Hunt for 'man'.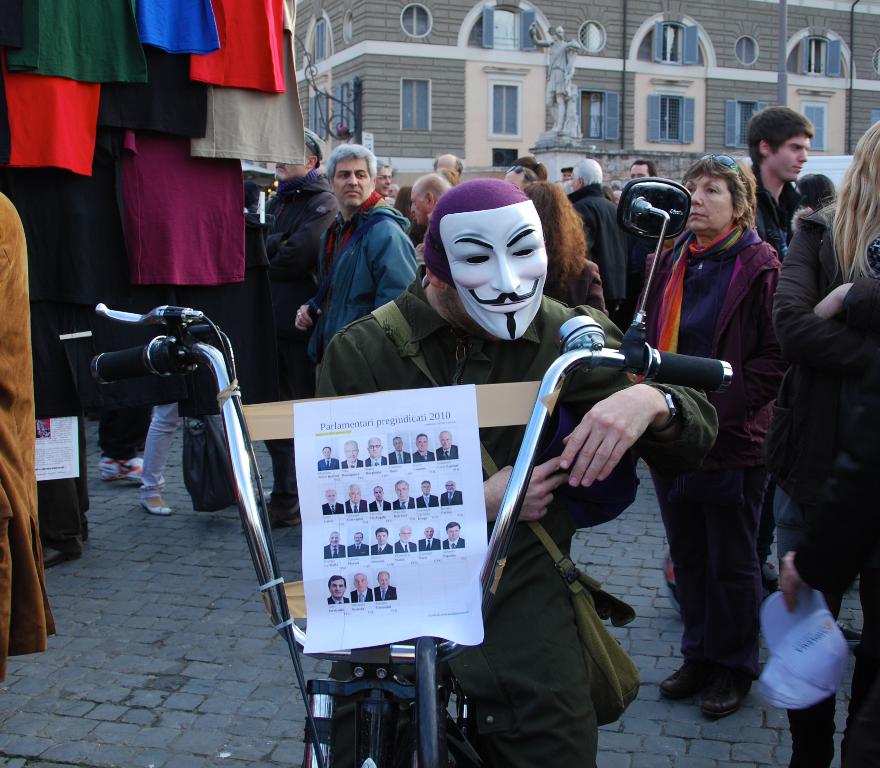
Hunted down at 561, 151, 644, 316.
